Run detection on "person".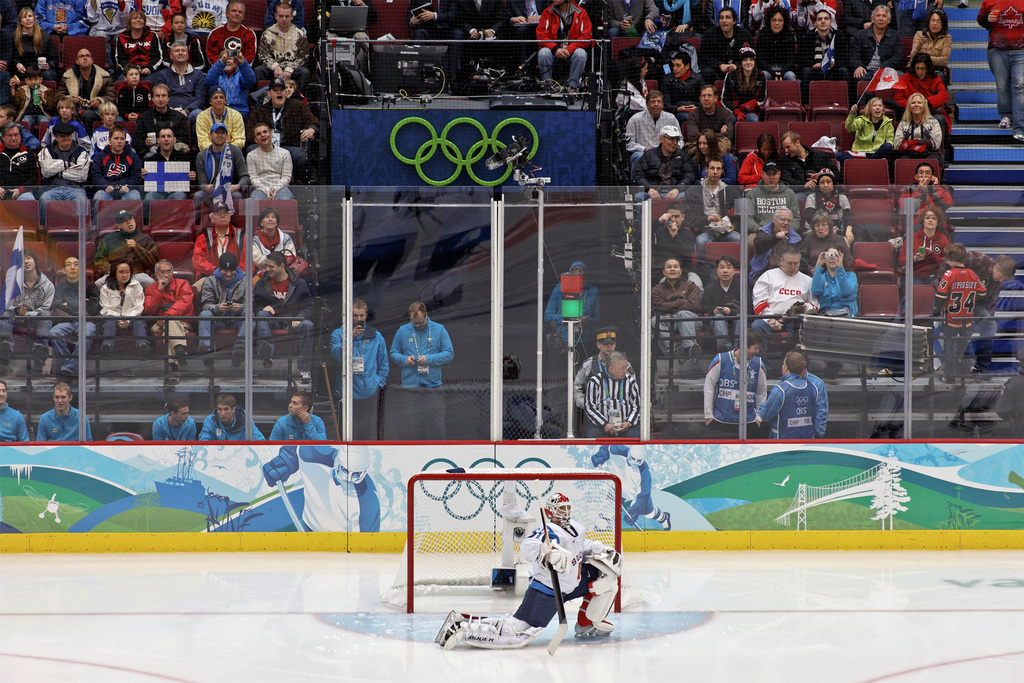
Result: 902/8/956/72.
